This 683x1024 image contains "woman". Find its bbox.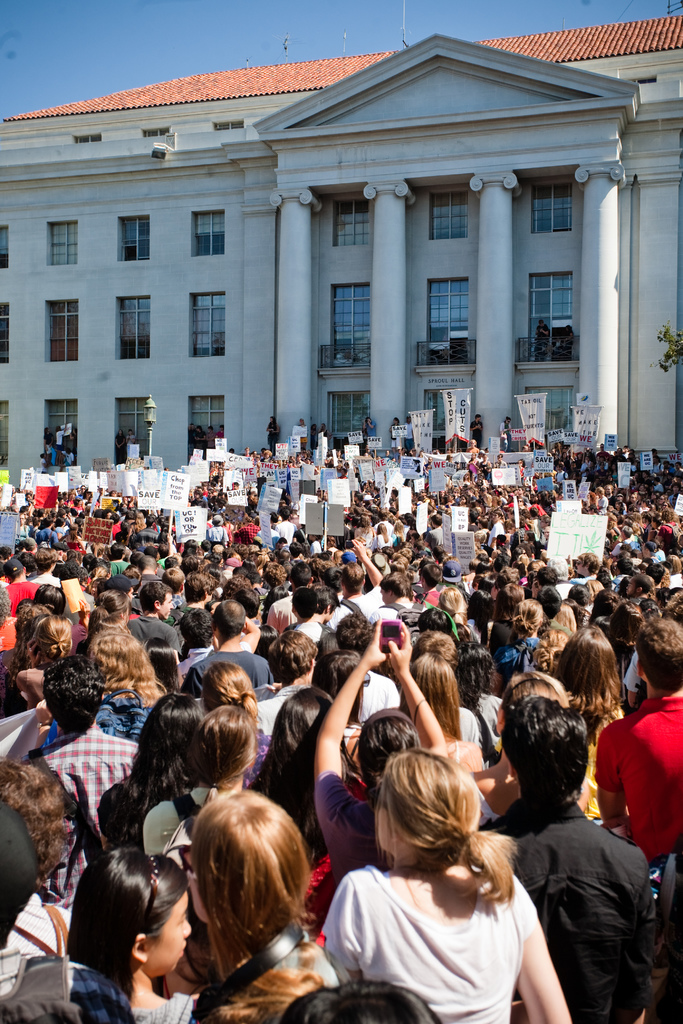
(x1=44, y1=427, x2=52, y2=462).
